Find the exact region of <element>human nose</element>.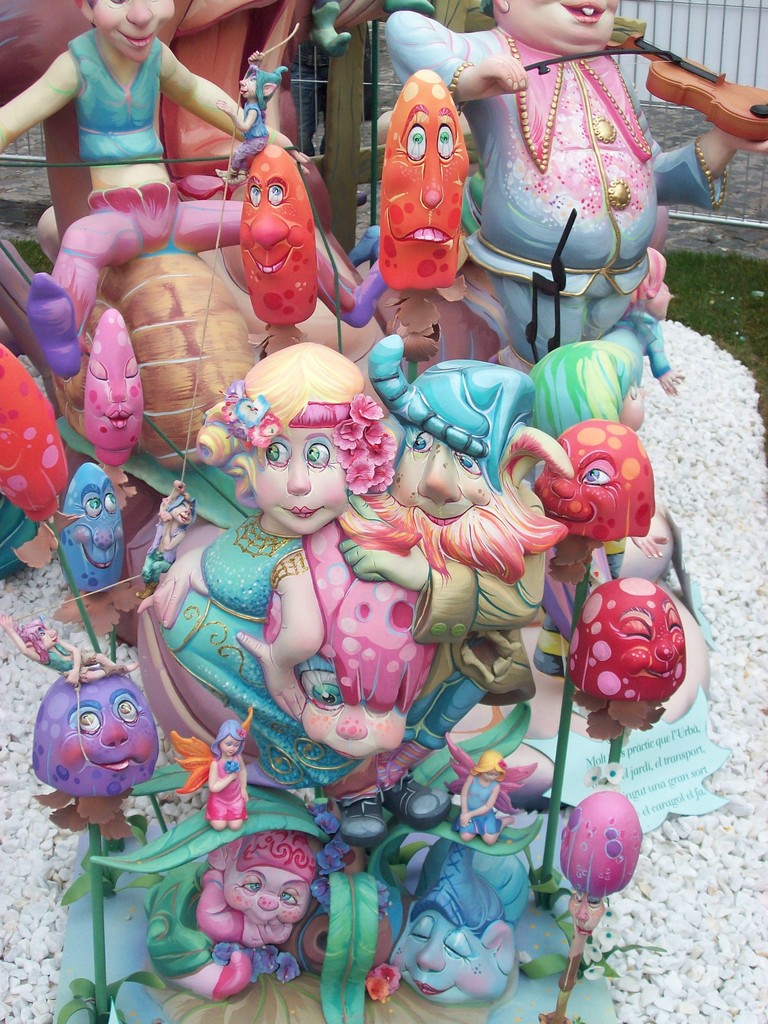
Exact region: <bbox>285, 455, 312, 495</bbox>.
